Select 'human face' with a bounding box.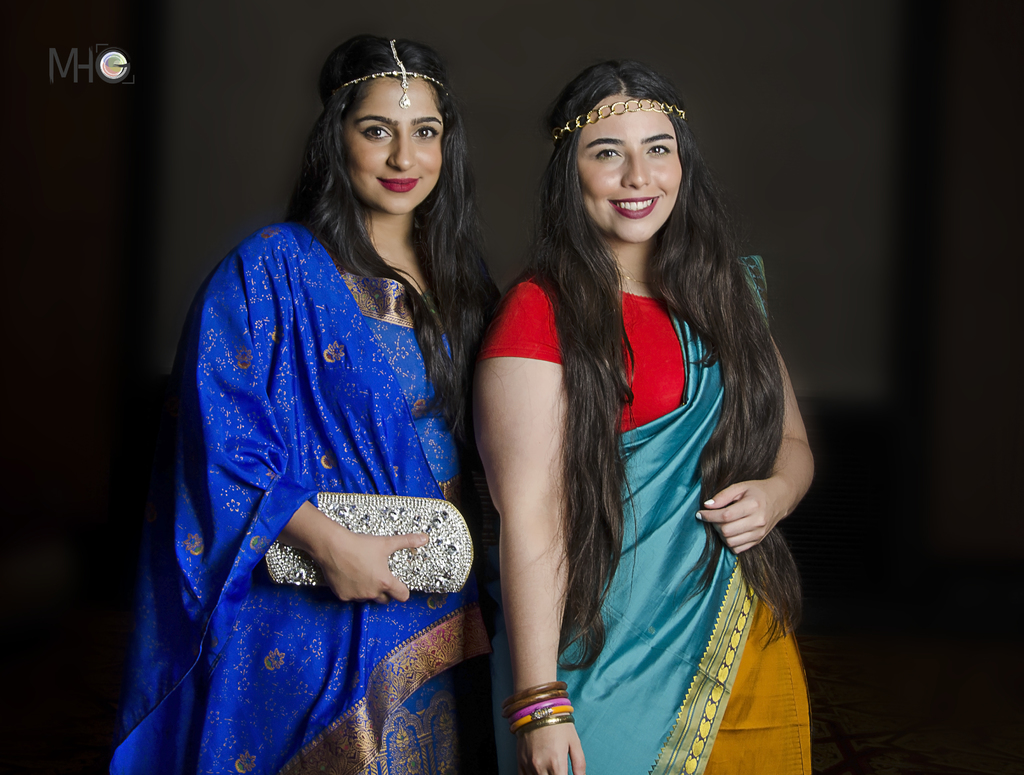
[579, 95, 678, 239].
